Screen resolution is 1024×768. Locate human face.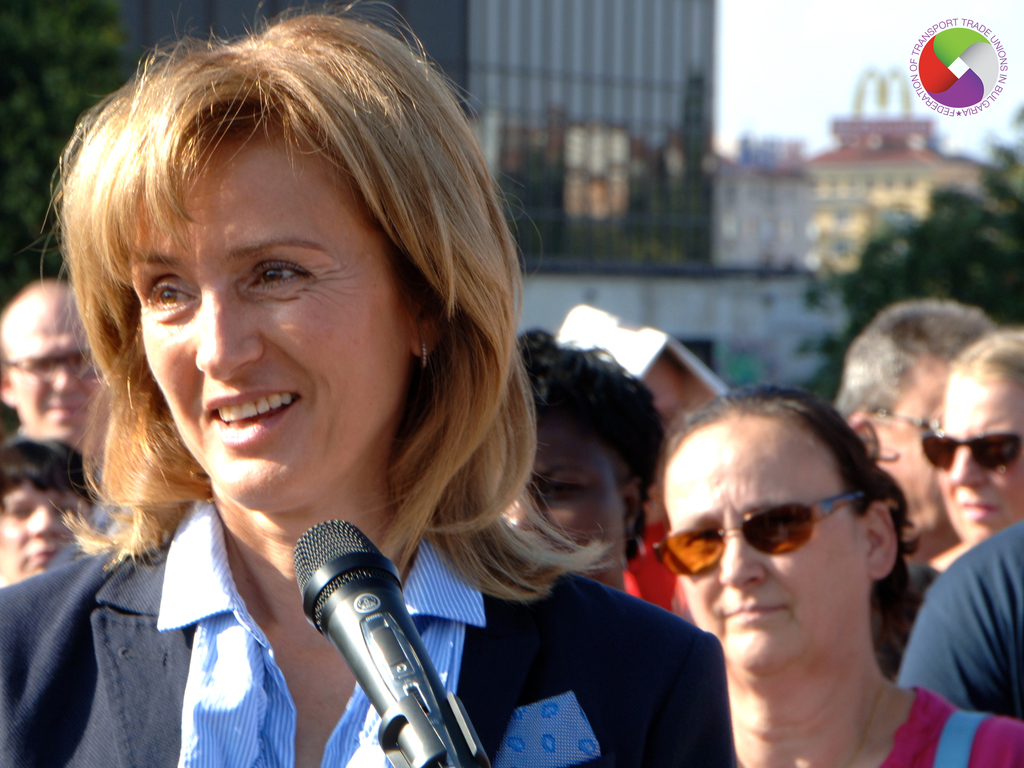
rect(892, 359, 946, 545).
